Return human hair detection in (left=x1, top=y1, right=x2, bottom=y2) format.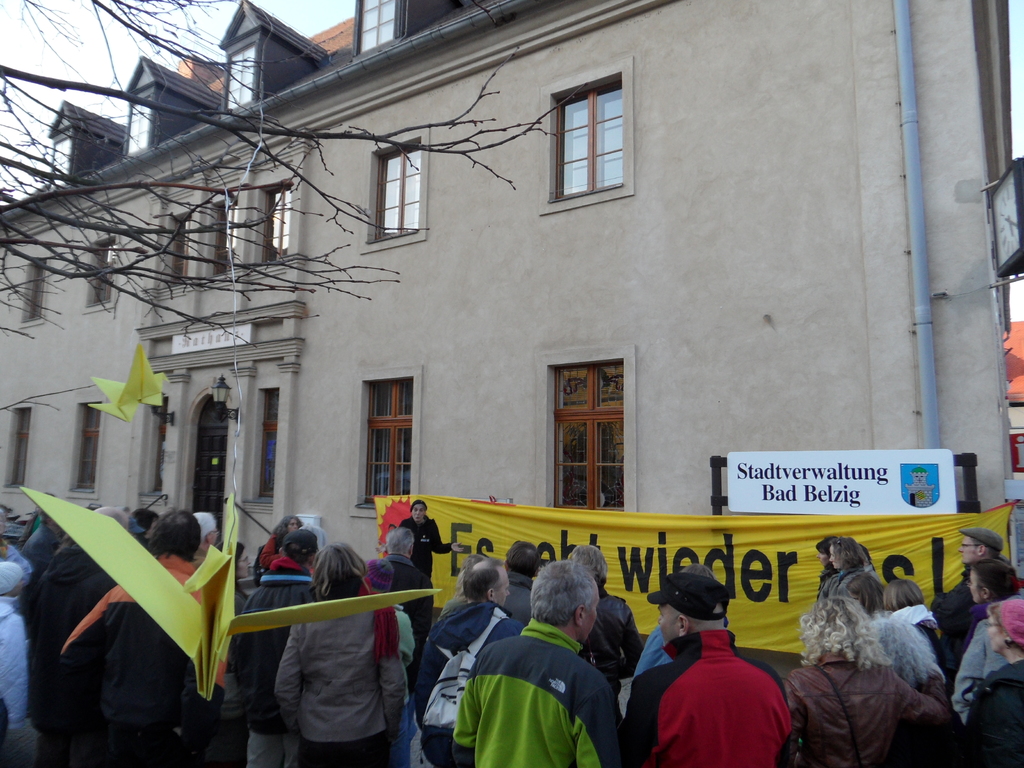
(left=509, top=559, right=530, bottom=580).
